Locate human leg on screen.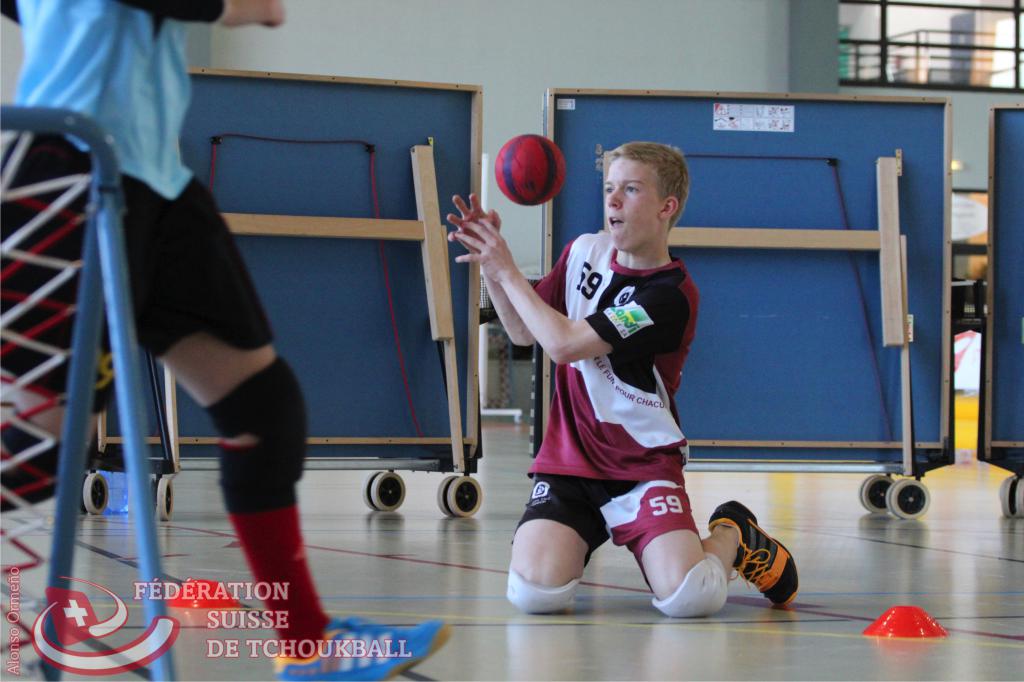
On screen at select_region(113, 181, 444, 681).
